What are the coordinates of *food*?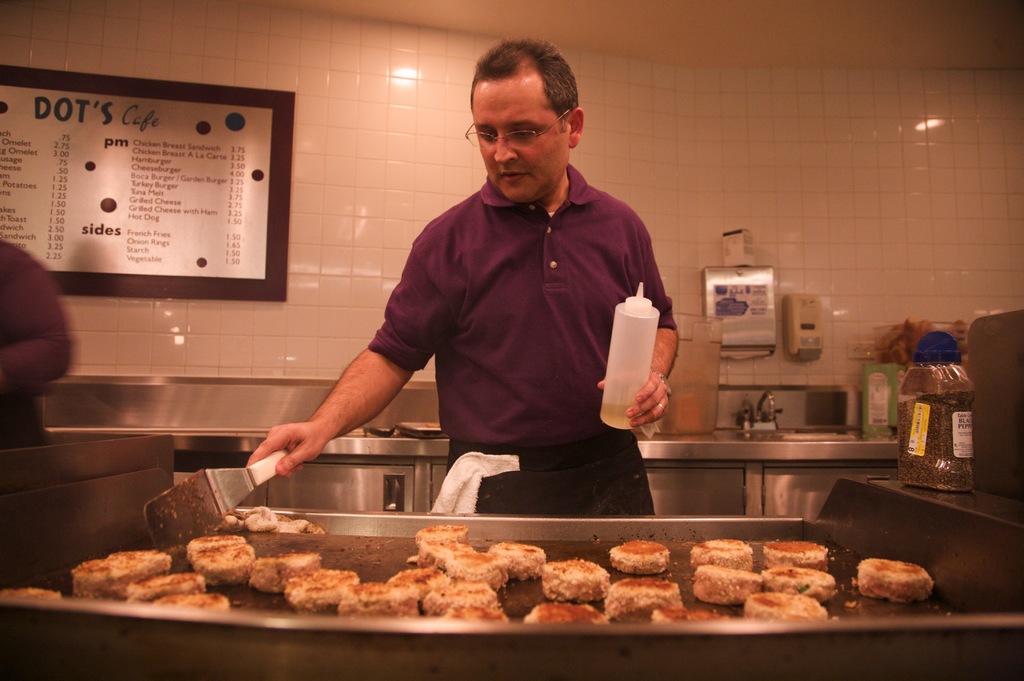
box=[119, 570, 207, 602].
